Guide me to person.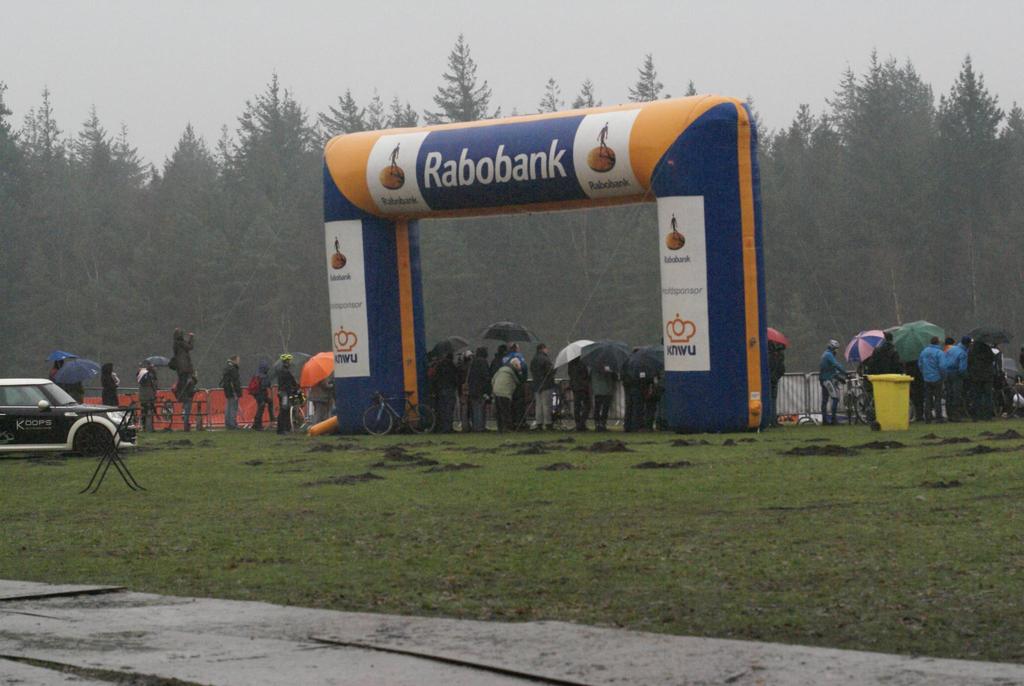
Guidance: {"left": 99, "top": 364, "right": 121, "bottom": 409}.
